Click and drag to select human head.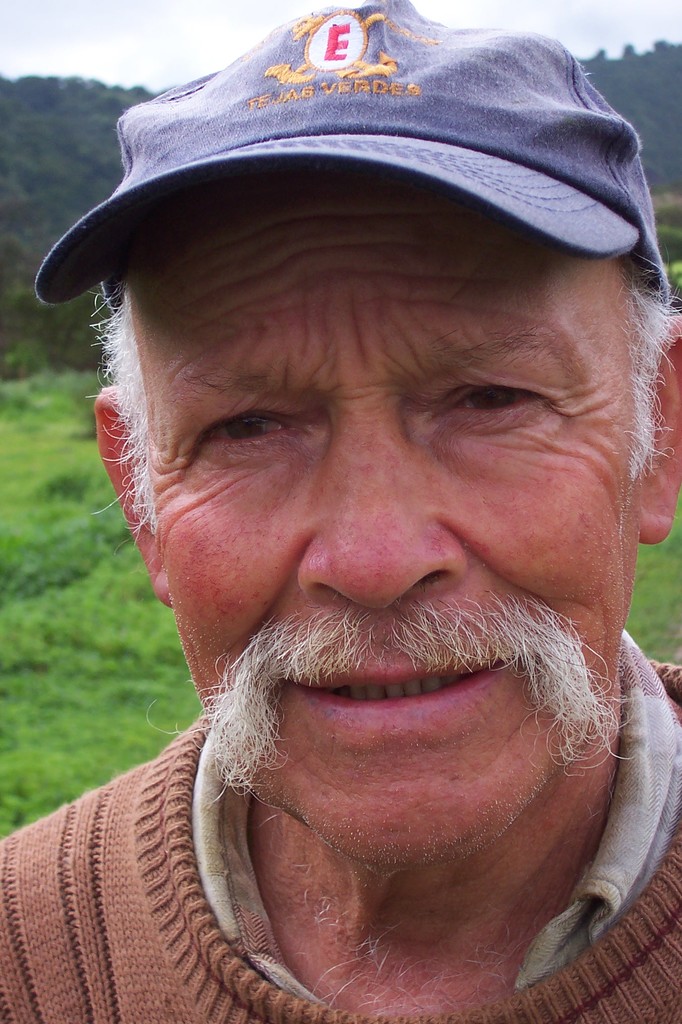
Selection: Rect(61, 35, 614, 911).
